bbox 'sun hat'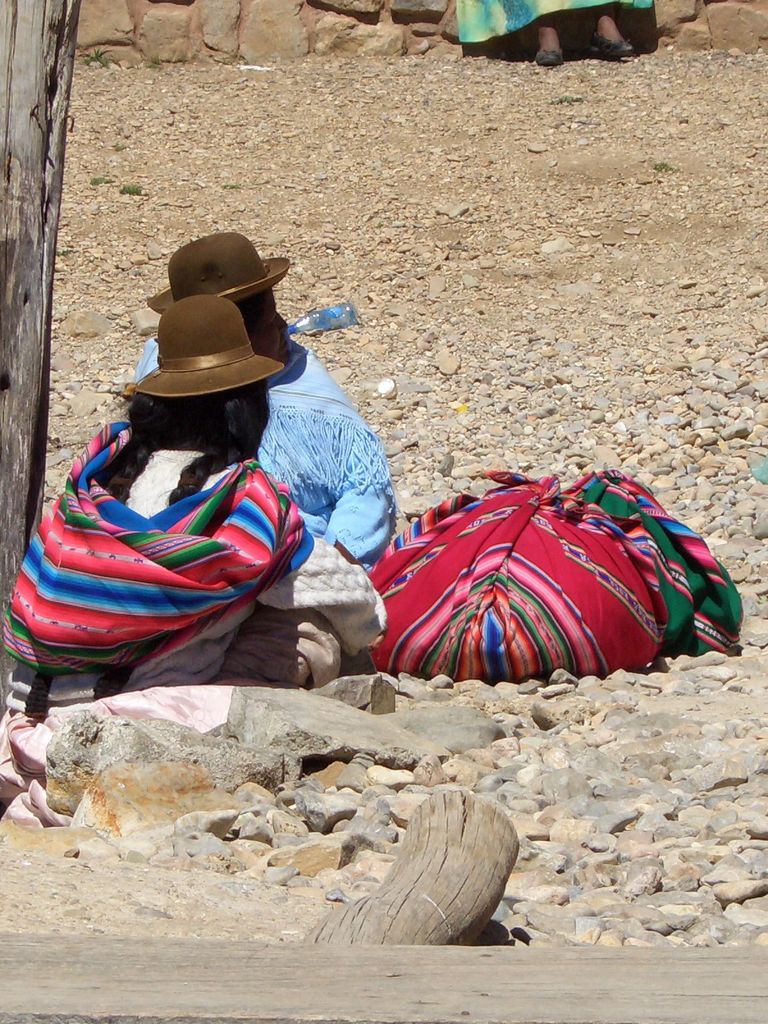
rect(129, 300, 286, 399)
